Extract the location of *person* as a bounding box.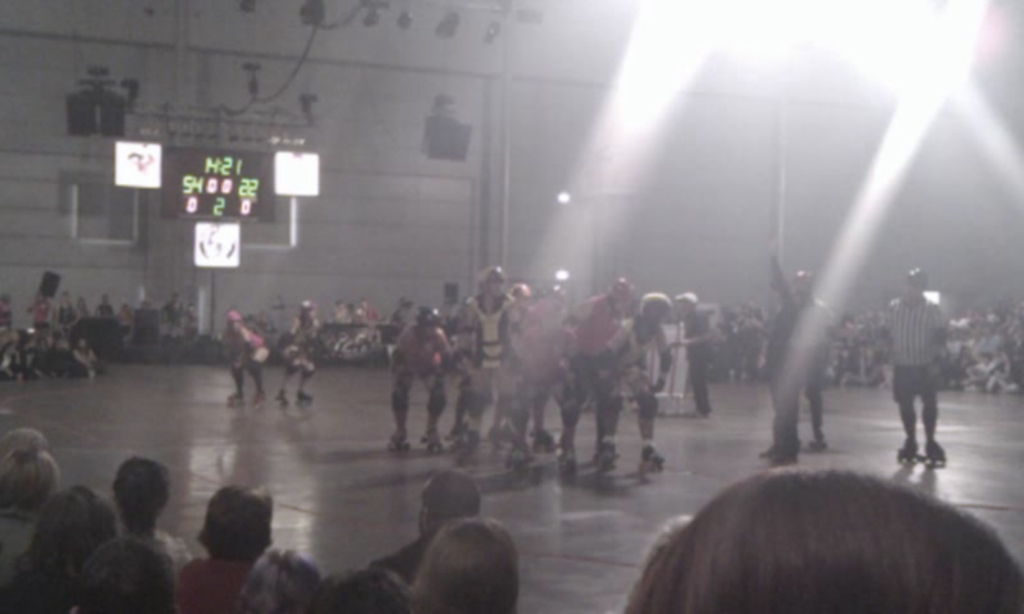
bbox(777, 262, 858, 450).
